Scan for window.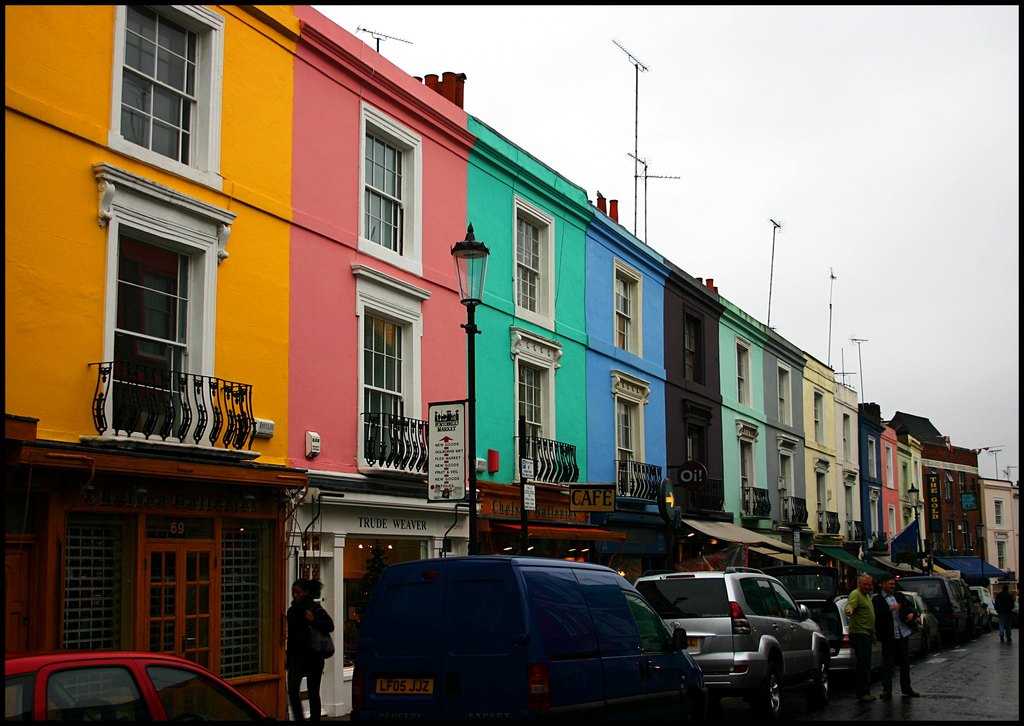
Scan result: region(341, 261, 425, 477).
